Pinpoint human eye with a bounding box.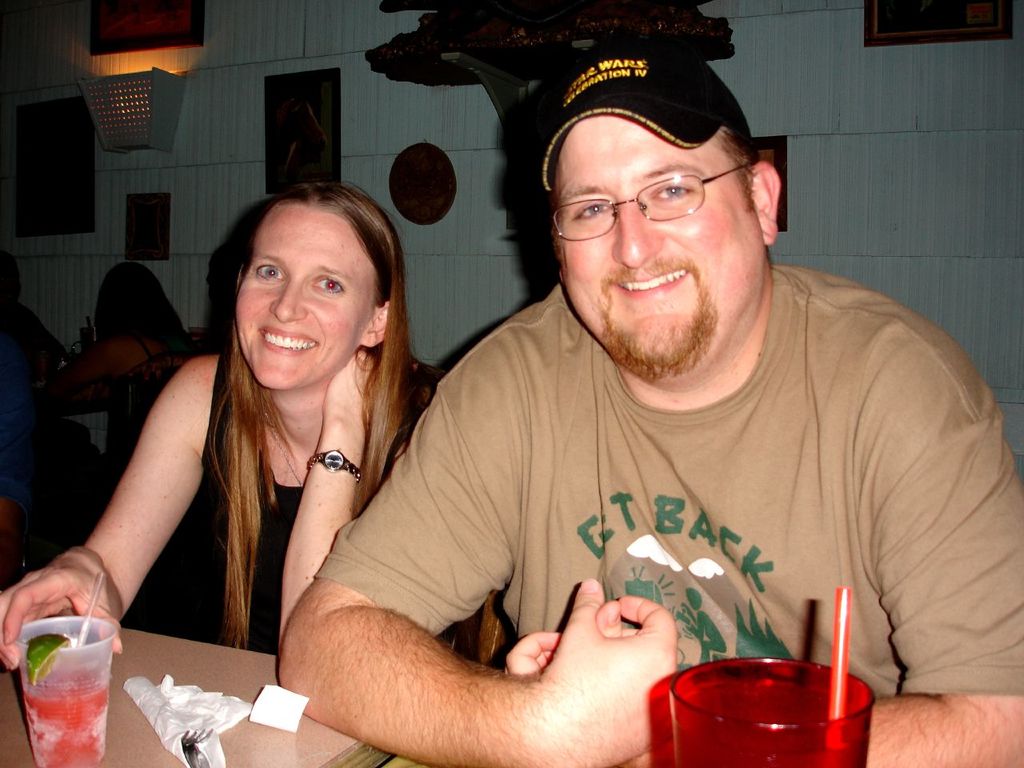
<region>251, 261, 285, 283</region>.
